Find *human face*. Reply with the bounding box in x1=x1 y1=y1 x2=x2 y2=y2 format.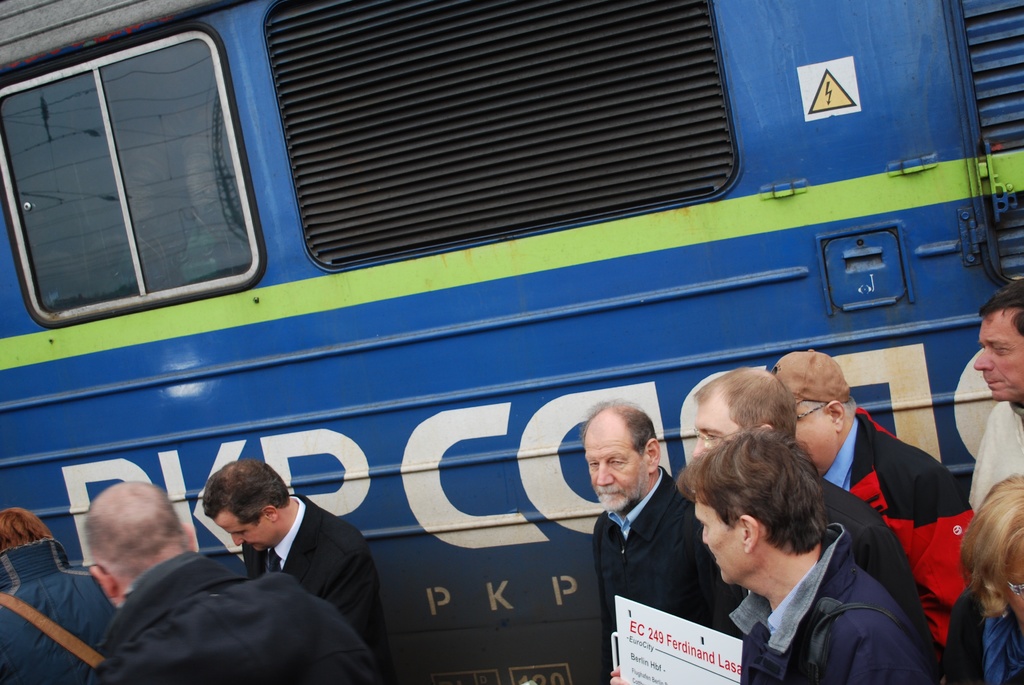
x1=696 y1=494 x2=746 y2=581.
